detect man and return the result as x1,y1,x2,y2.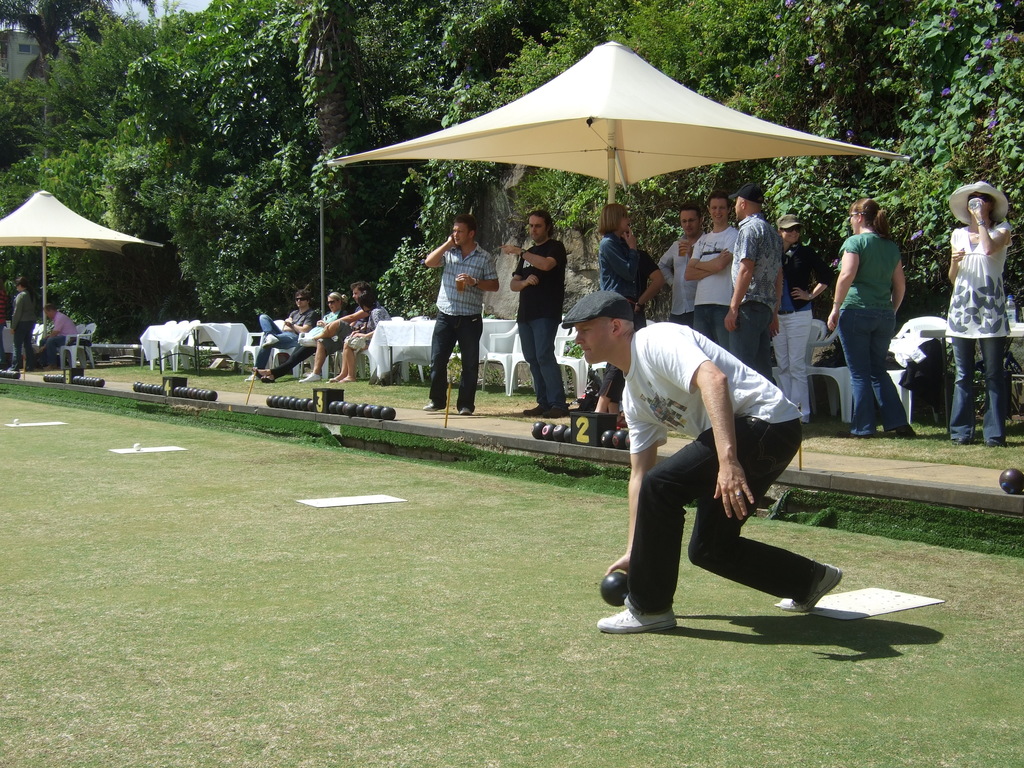
502,209,567,415.
